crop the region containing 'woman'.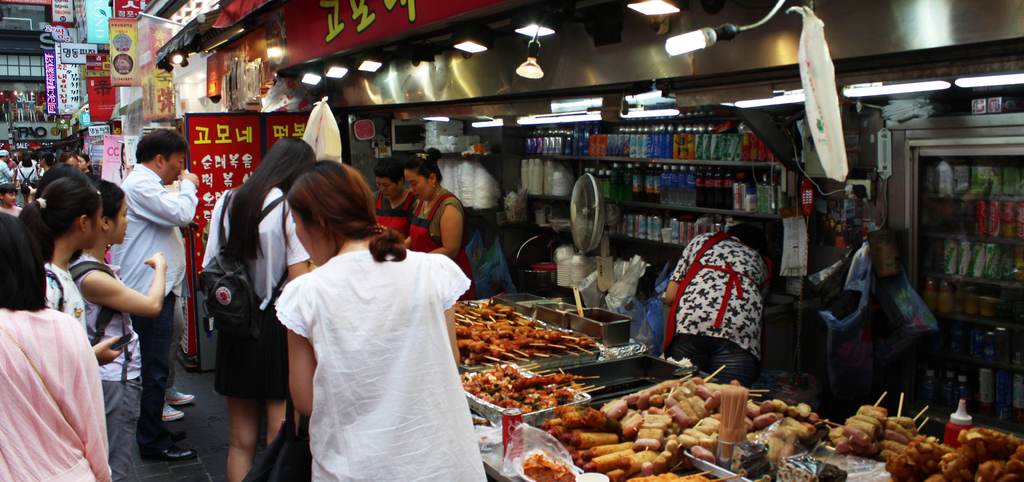
Crop region: Rect(60, 171, 168, 481).
